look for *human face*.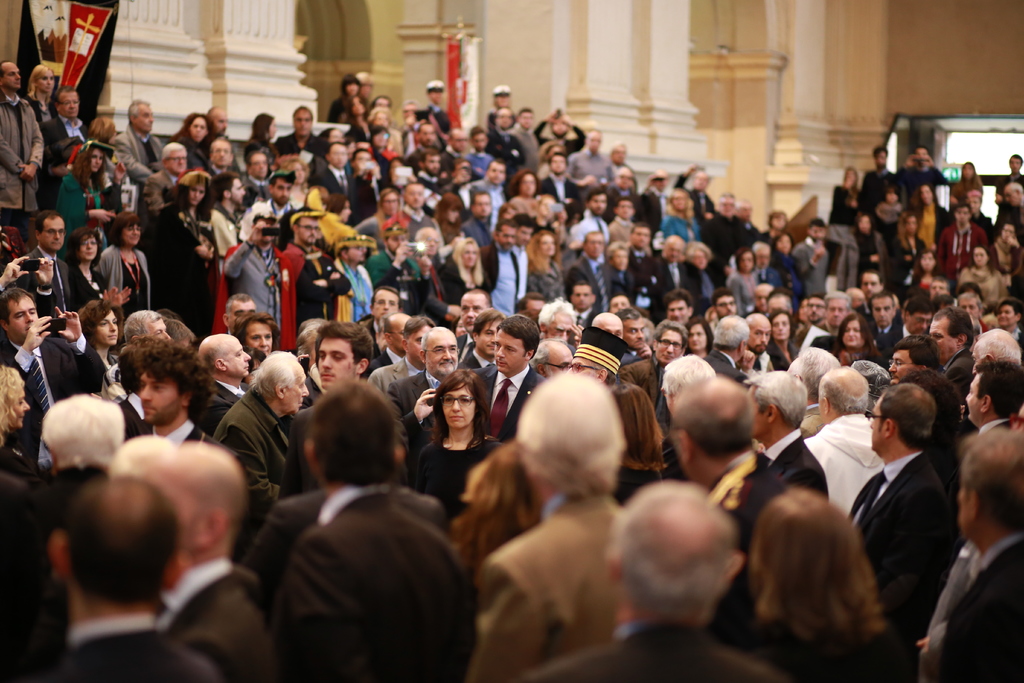
Found: BBox(211, 142, 233, 167).
